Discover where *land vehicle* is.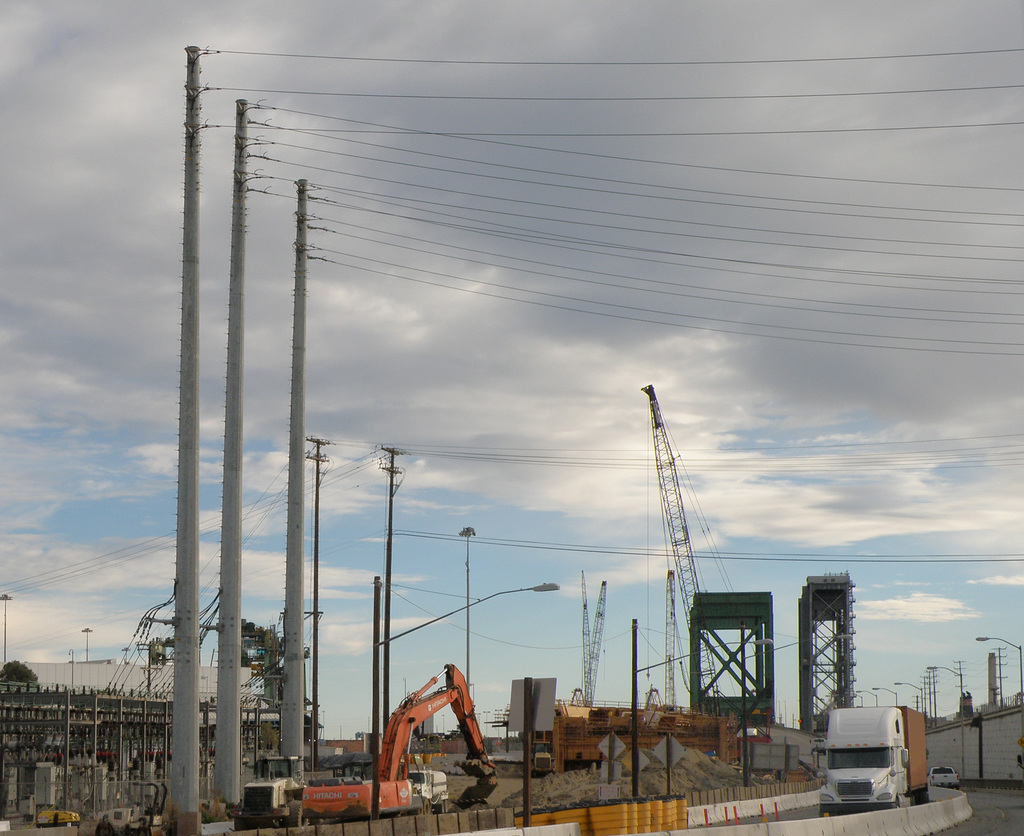
Discovered at [530,741,553,779].
